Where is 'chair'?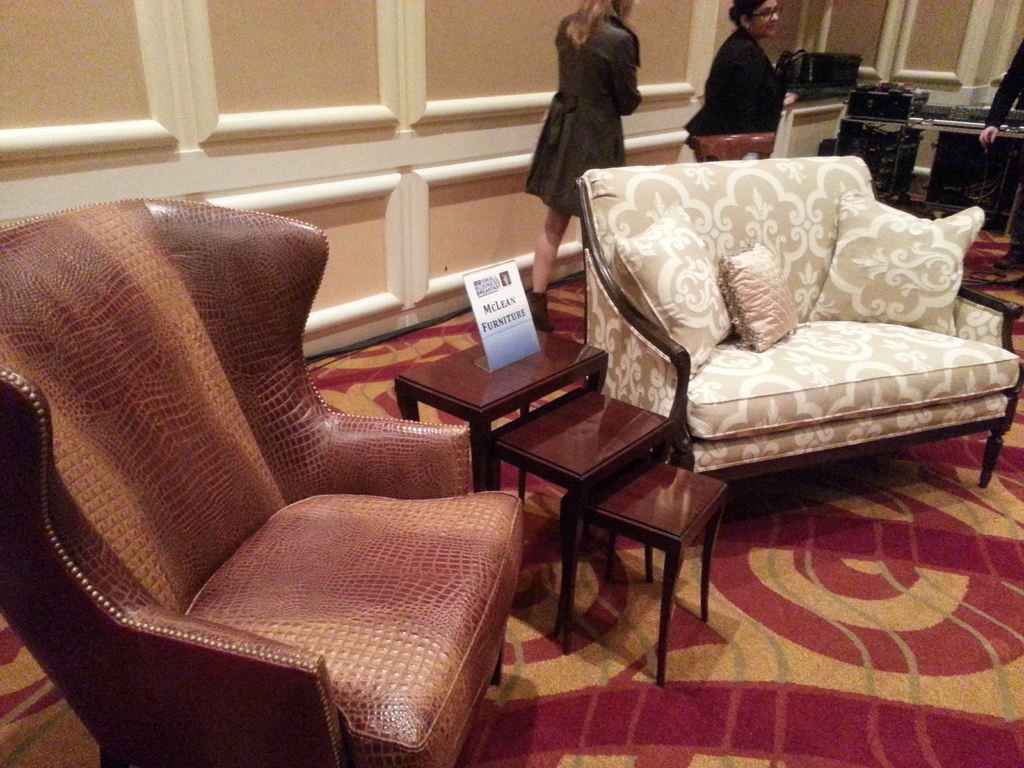
<box>13,218,541,764</box>.
